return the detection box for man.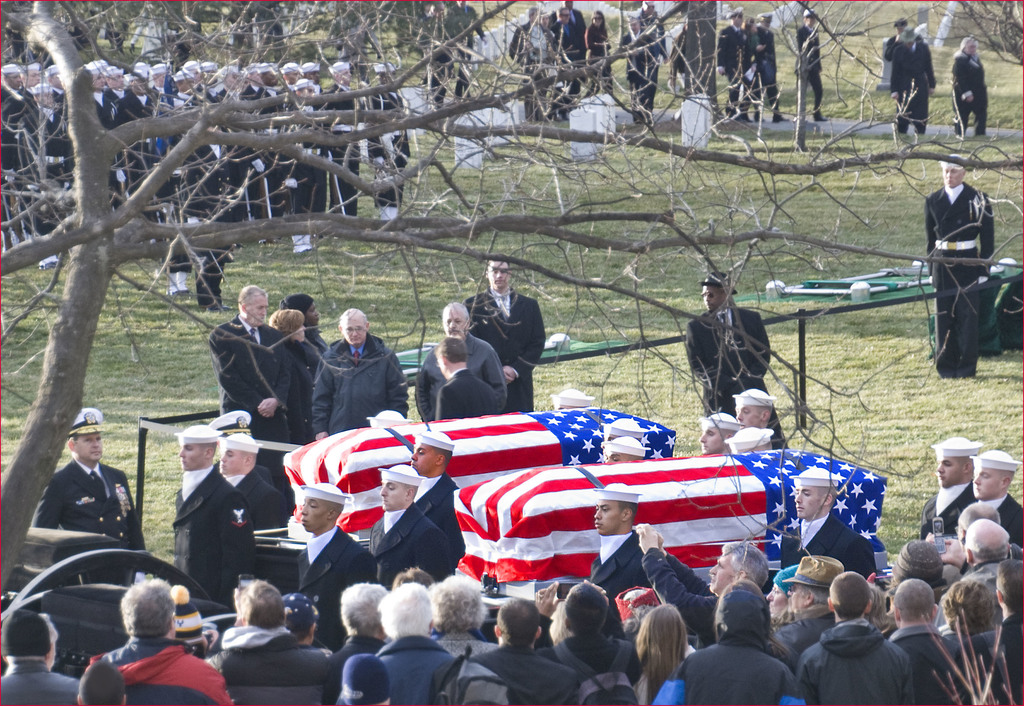
rect(721, 431, 771, 456).
